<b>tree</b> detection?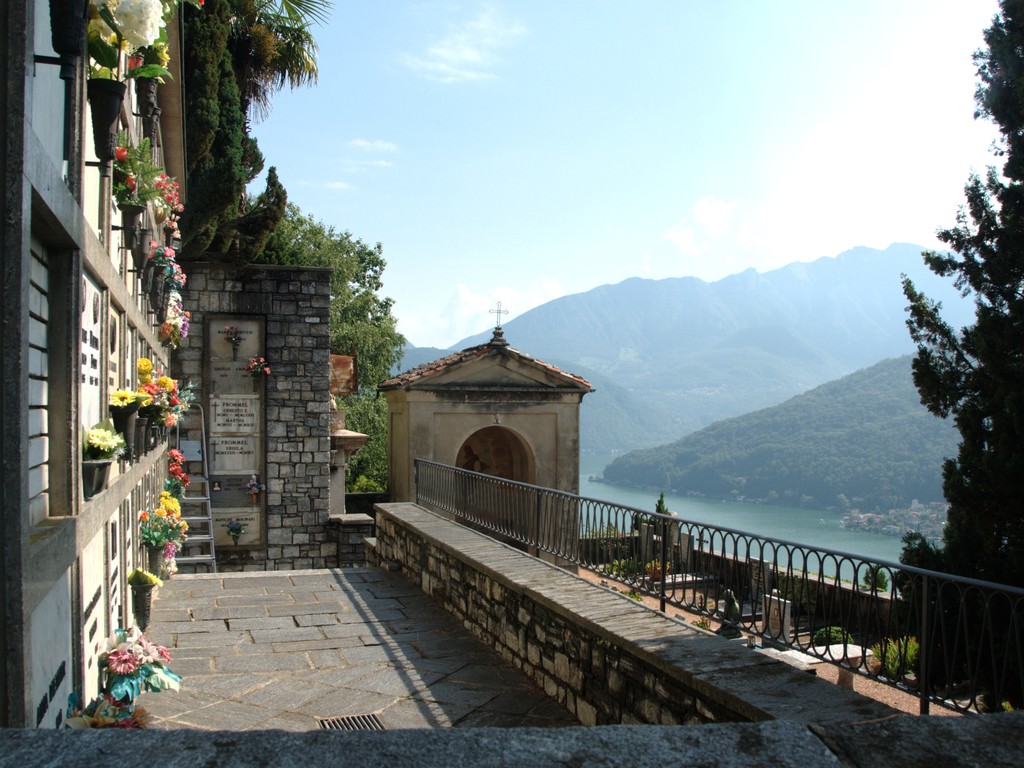
(left=890, top=0, right=1023, bottom=705)
